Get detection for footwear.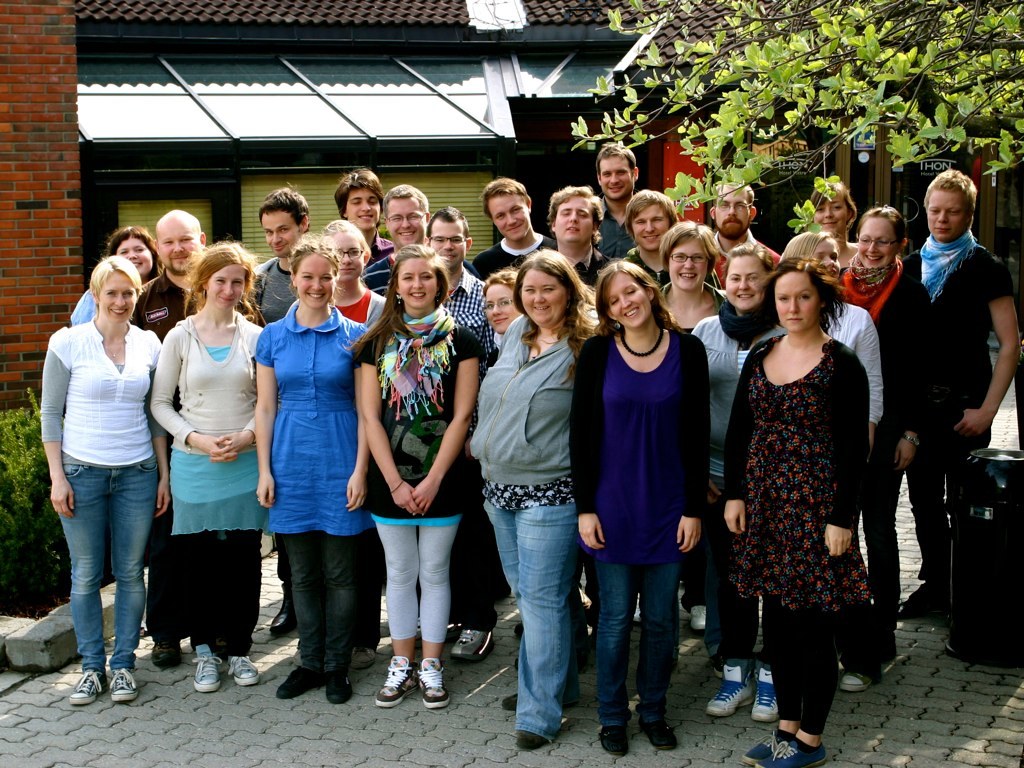
Detection: [x1=195, y1=642, x2=219, y2=694].
